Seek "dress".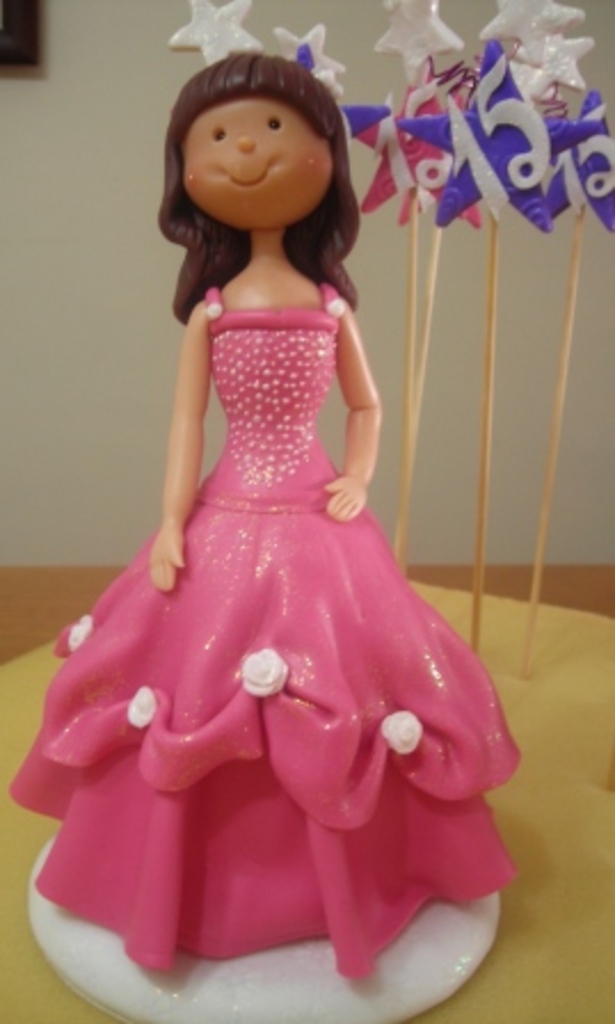
region(7, 281, 519, 976).
